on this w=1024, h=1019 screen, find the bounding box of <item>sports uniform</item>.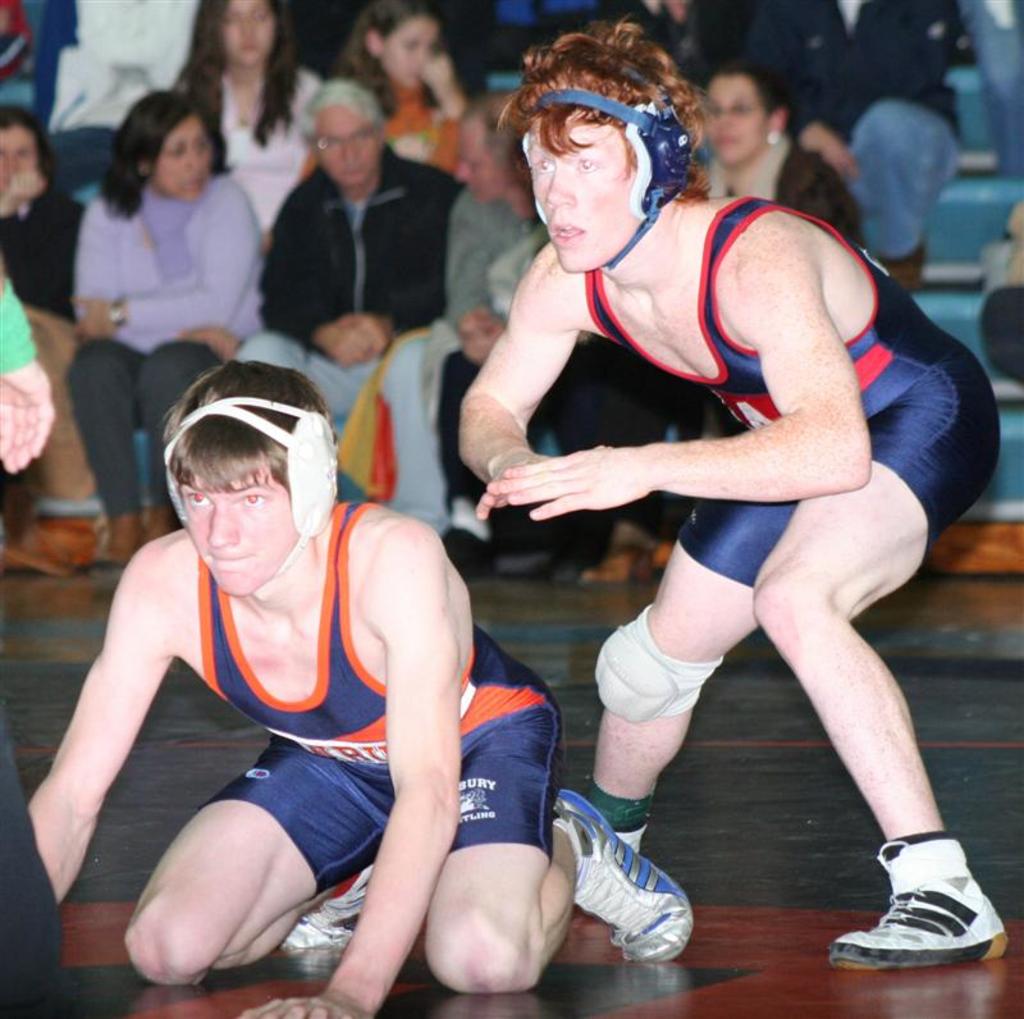
Bounding box: <box>166,393,694,963</box>.
